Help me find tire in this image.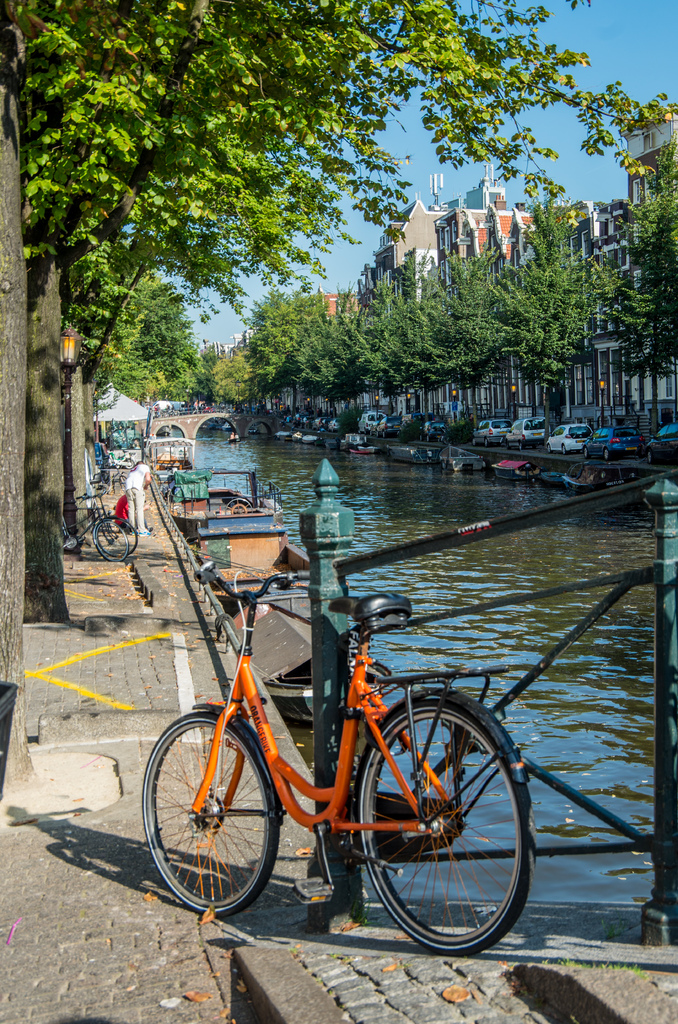
Found it: pyautogui.locateOnScreen(135, 705, 286, 914).
